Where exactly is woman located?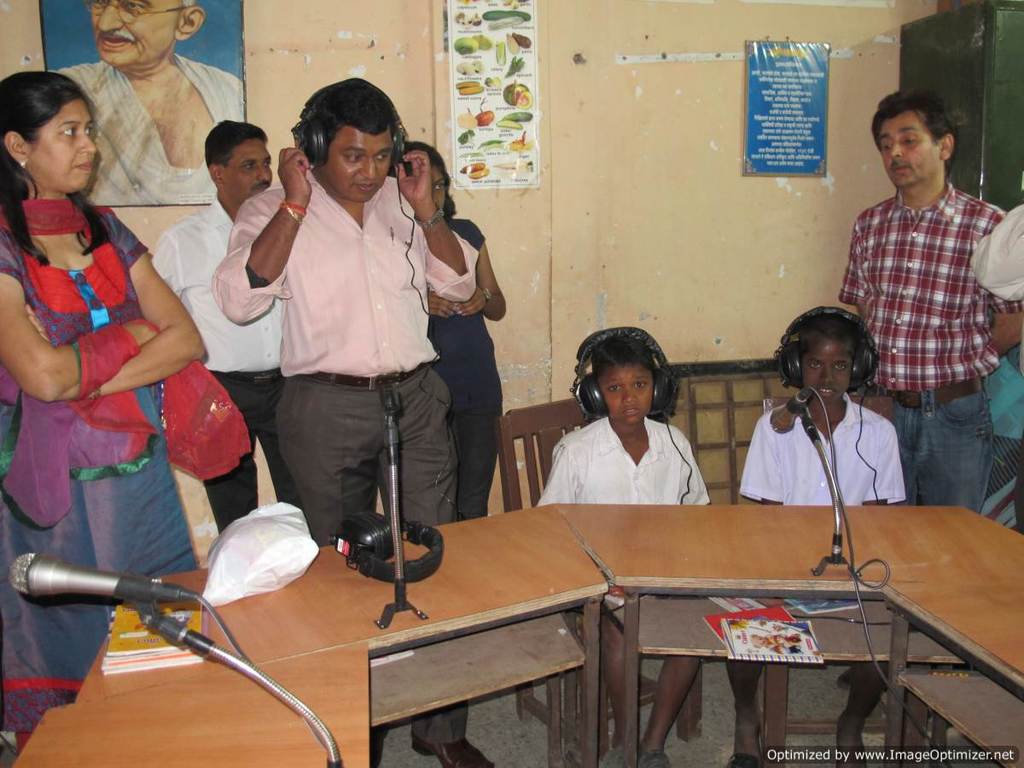
Its bounding box is (390,139,510,512).
